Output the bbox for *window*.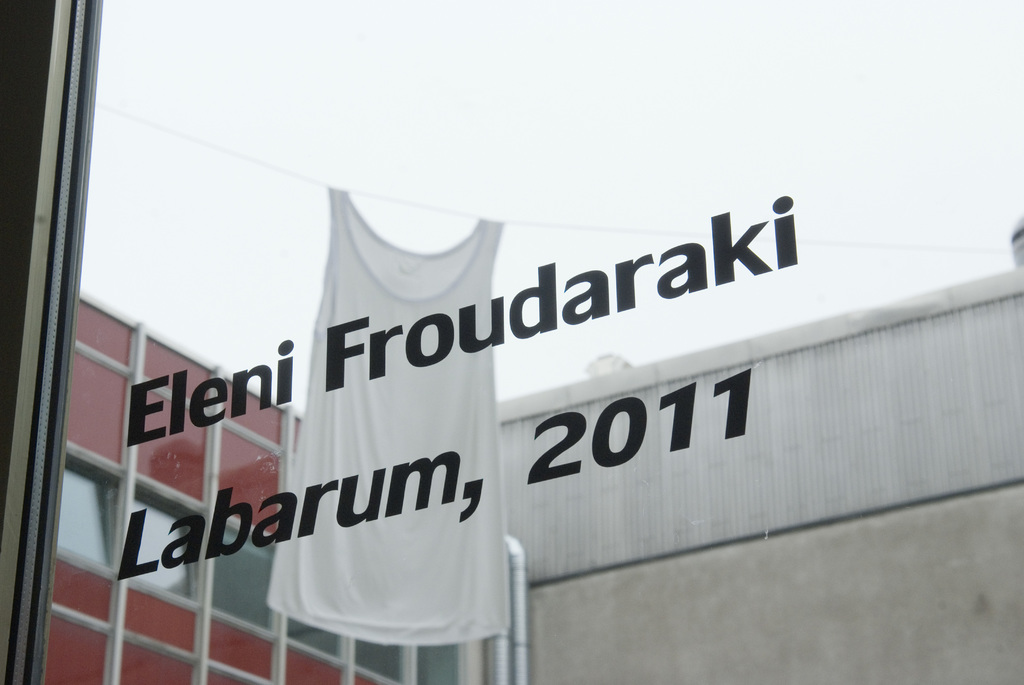
BBox(355, 640, 404, 684).
